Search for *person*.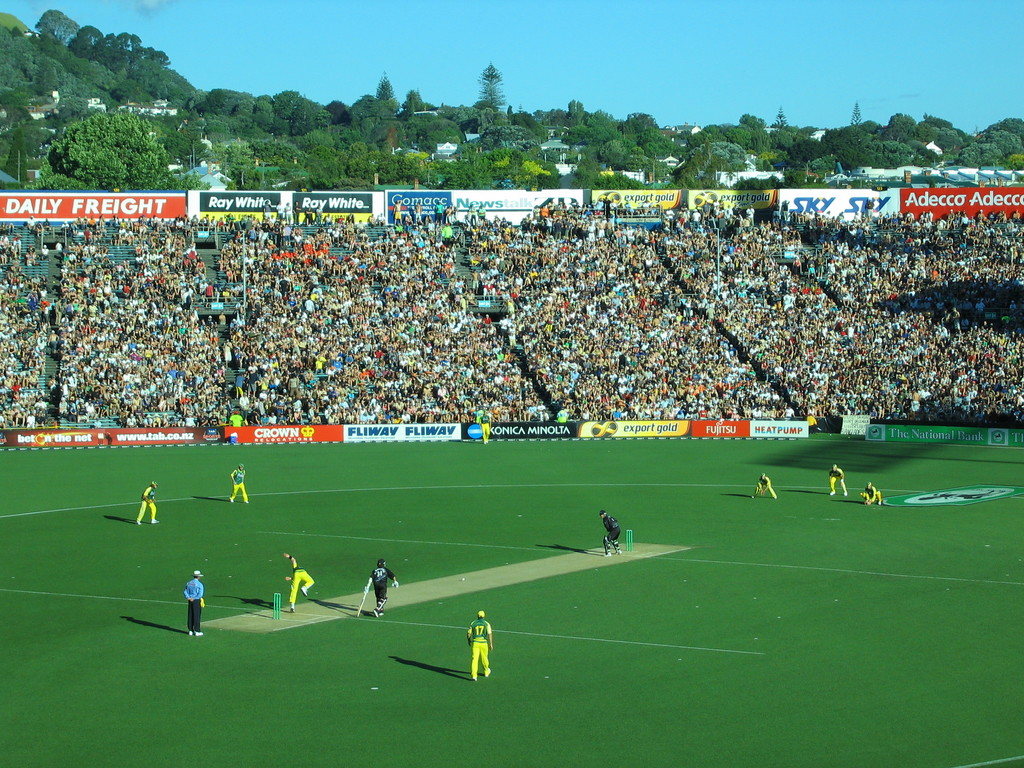
Found at <box>862,481,883,508</box>.
